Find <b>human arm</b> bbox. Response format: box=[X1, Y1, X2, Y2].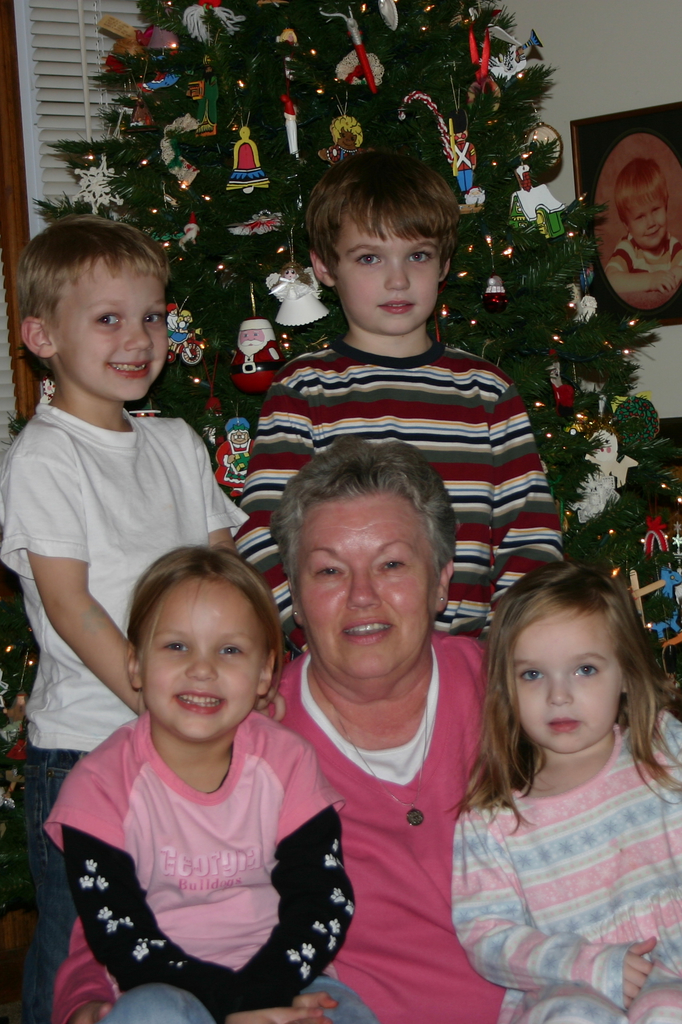
box=[246, 660, 325, 874].
